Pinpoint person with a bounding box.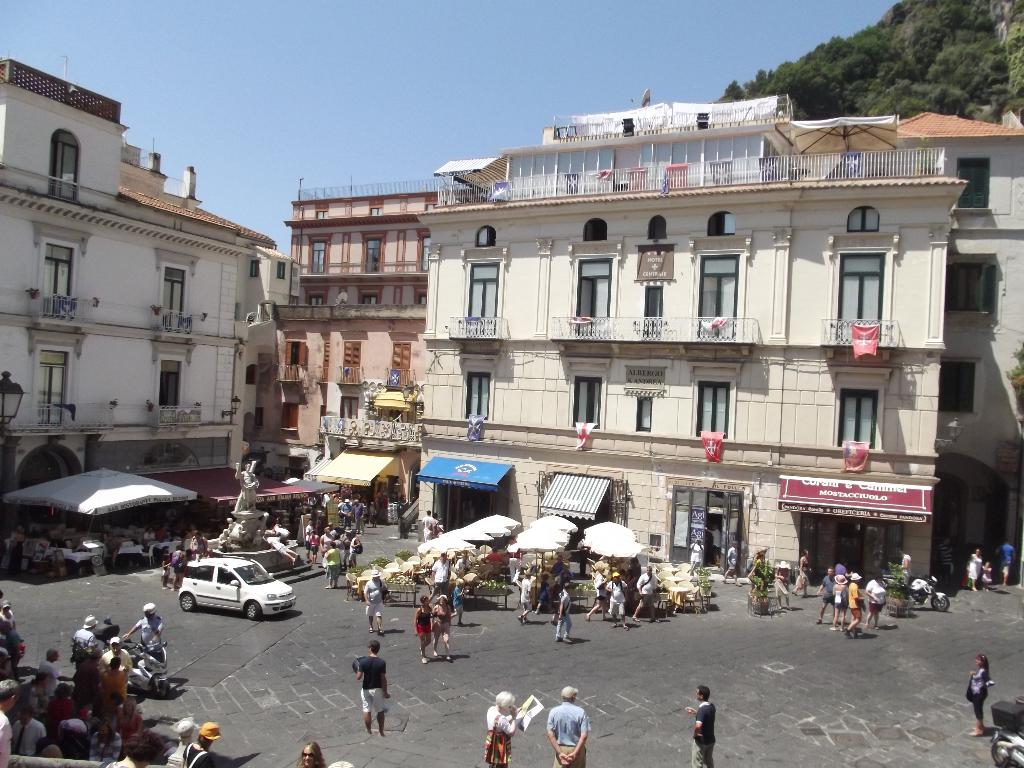
519,572,532,622.
